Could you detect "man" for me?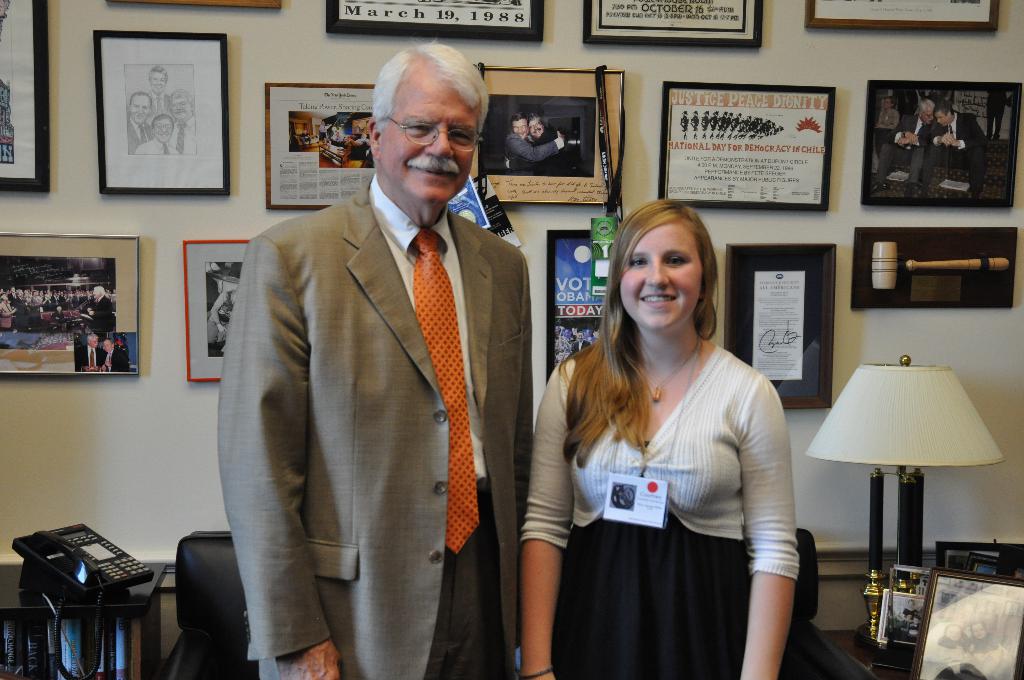
Detection result: 76,334,106,369.
